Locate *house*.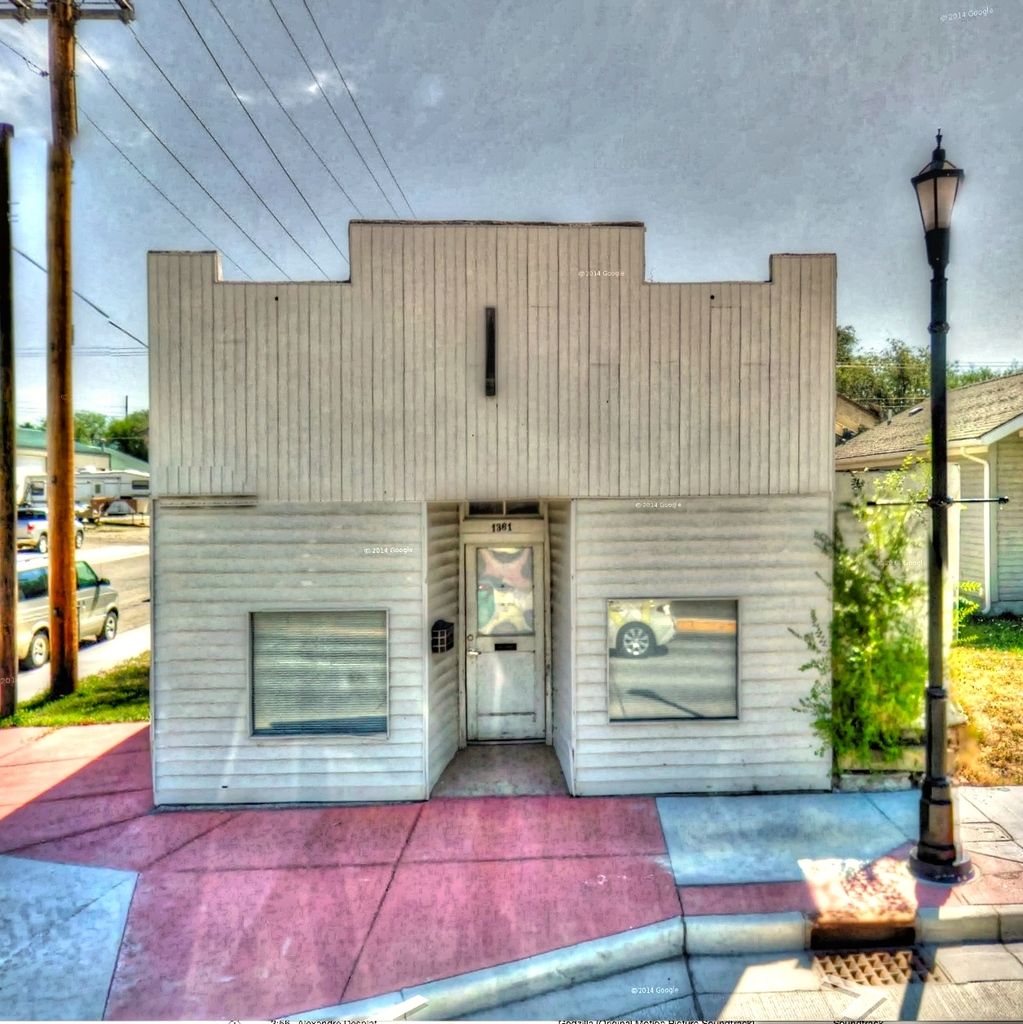
Bounding box: rect(836, 381, 1022, 631).
